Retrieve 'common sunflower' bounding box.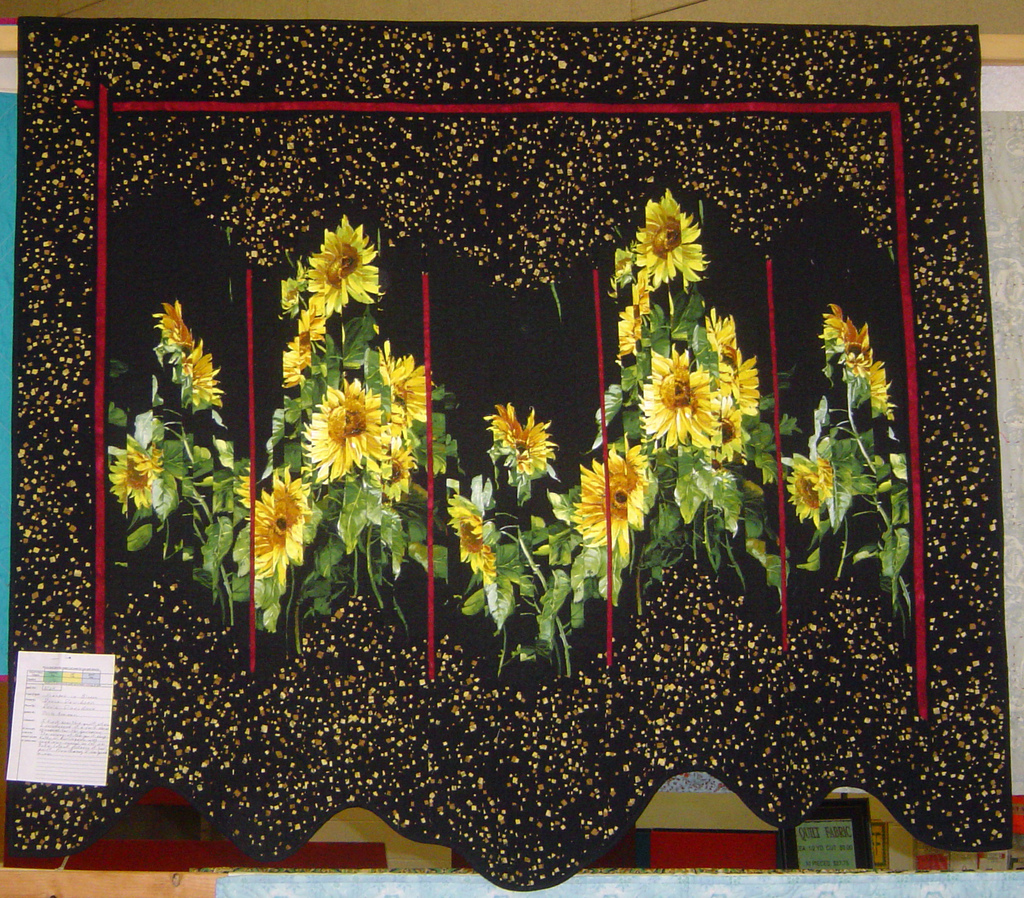
Bounding box: bbox=(305, 383, 388, 480).
